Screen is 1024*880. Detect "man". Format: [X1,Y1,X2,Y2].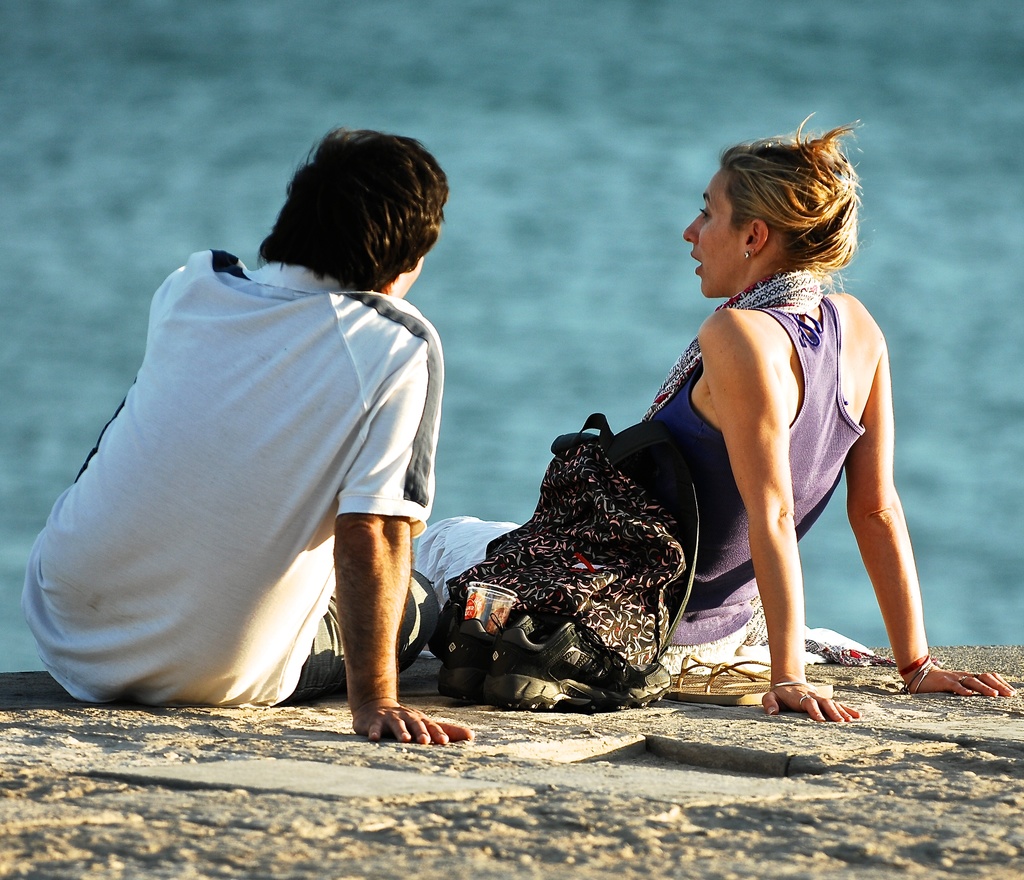
[45,120,480,747].
